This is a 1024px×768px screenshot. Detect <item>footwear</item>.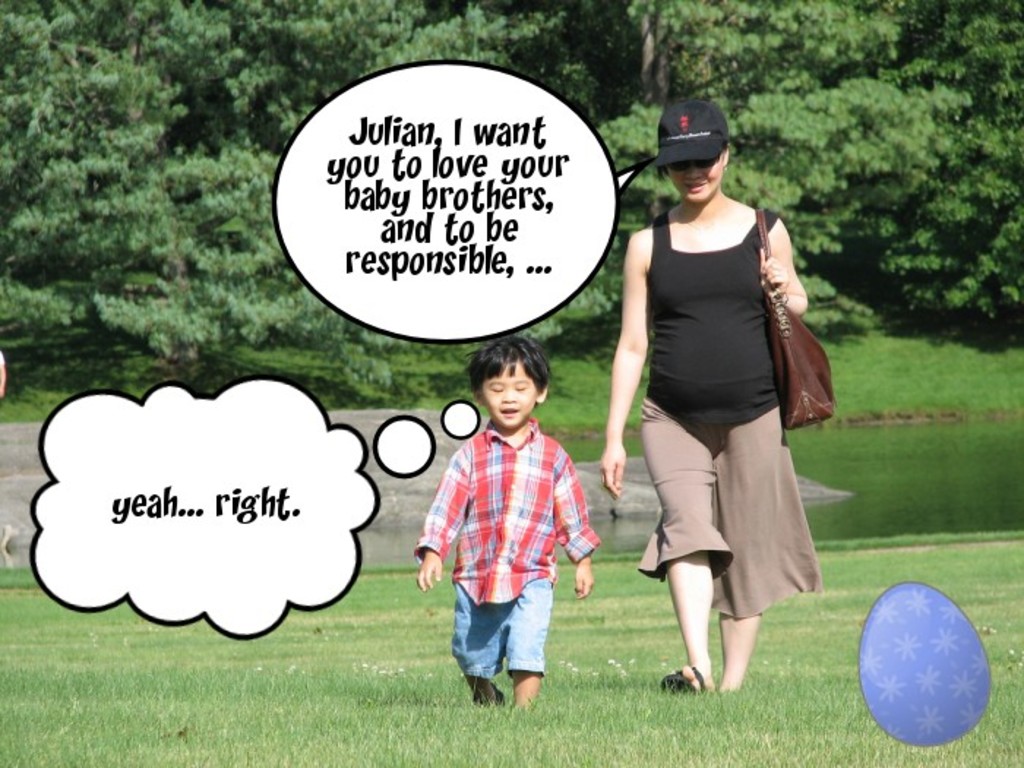
(x1=652, y1=663, x2=712, y2=701).
